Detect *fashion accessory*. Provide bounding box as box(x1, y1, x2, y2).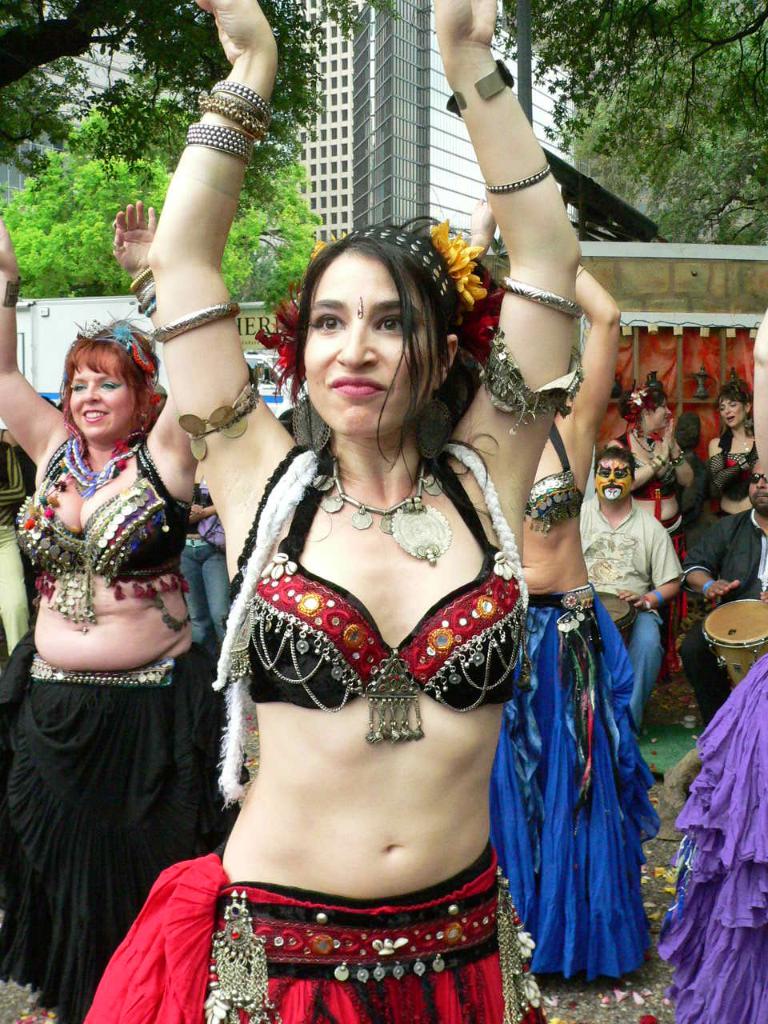
box(630, 431, 657, 456).
